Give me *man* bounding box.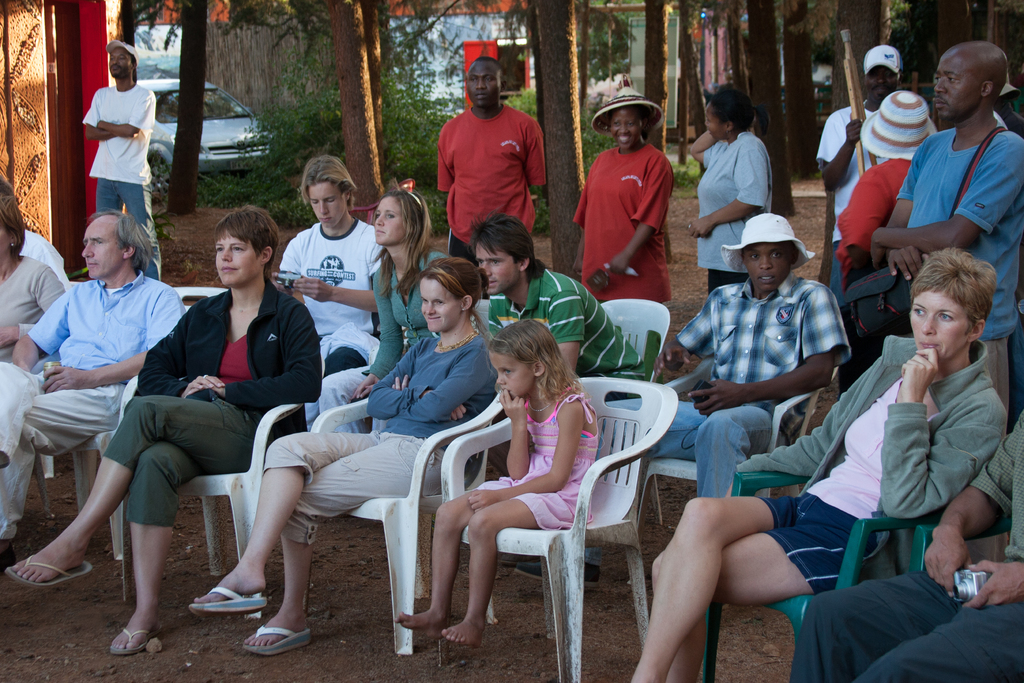
rect(472, 215, 655, 404).
